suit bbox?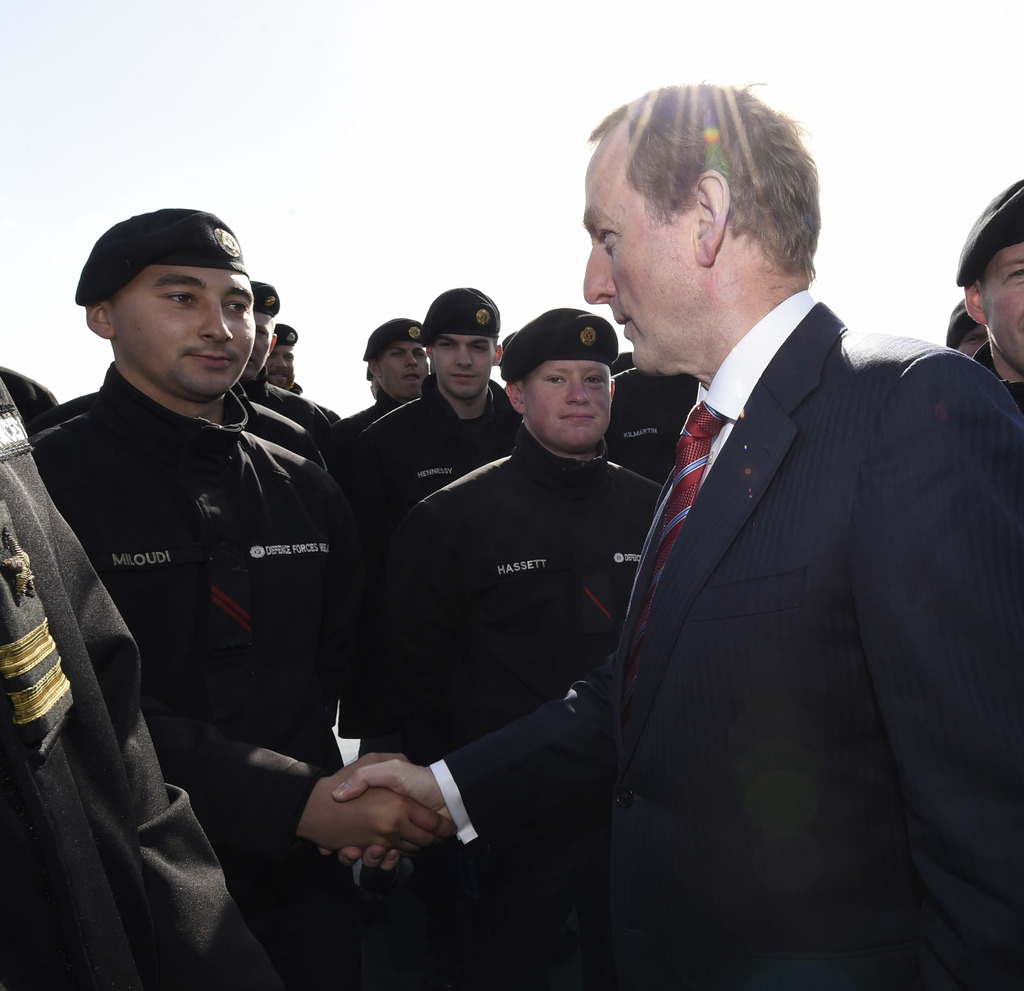
crop(0, 390, 264, 990)
